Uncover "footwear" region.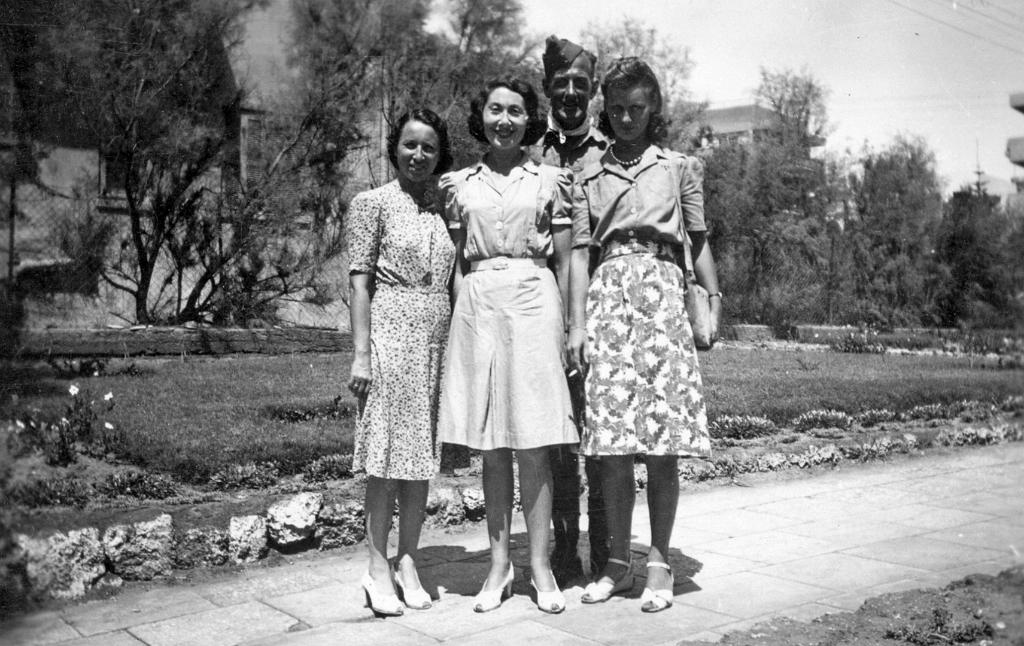
Uncovered: bbox=(580, 555, 638, 604).
